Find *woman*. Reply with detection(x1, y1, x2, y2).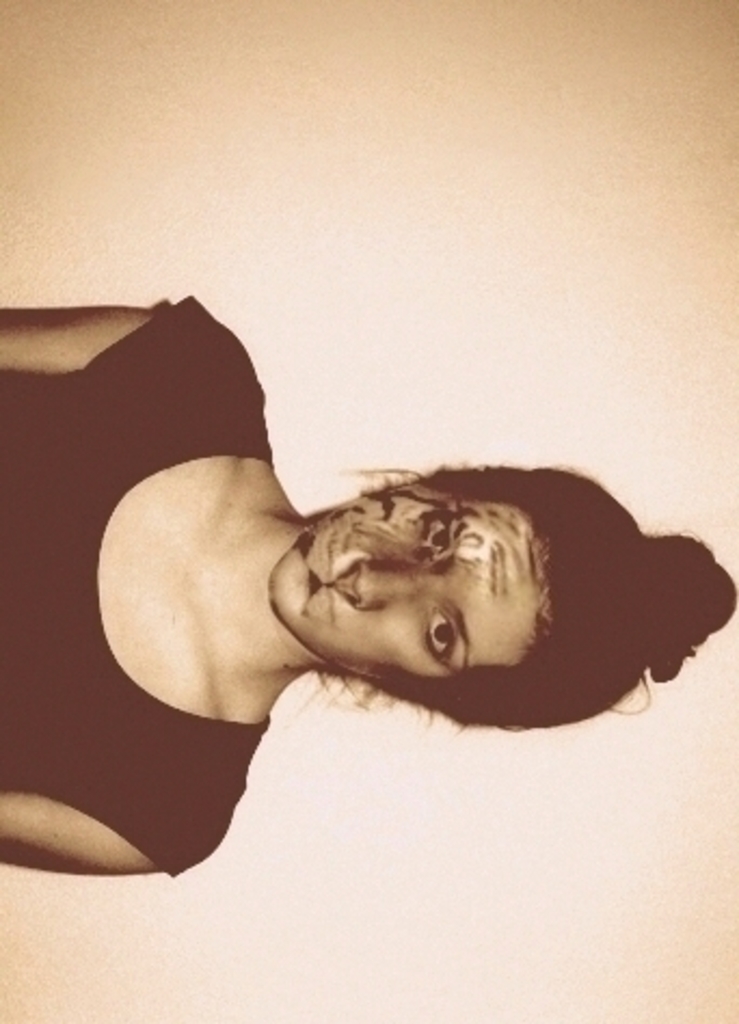
detection(43, 270, 694, 916).
